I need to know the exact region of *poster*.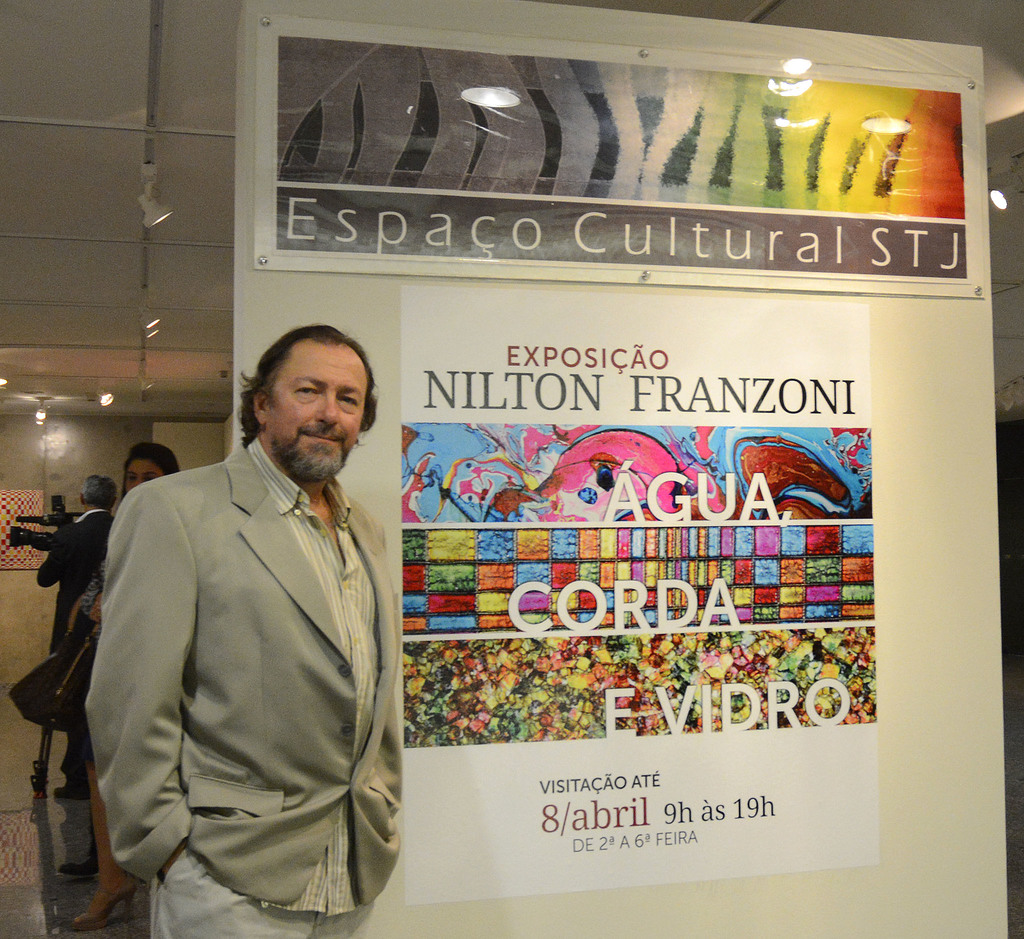
Region: 392,291,884,908.
